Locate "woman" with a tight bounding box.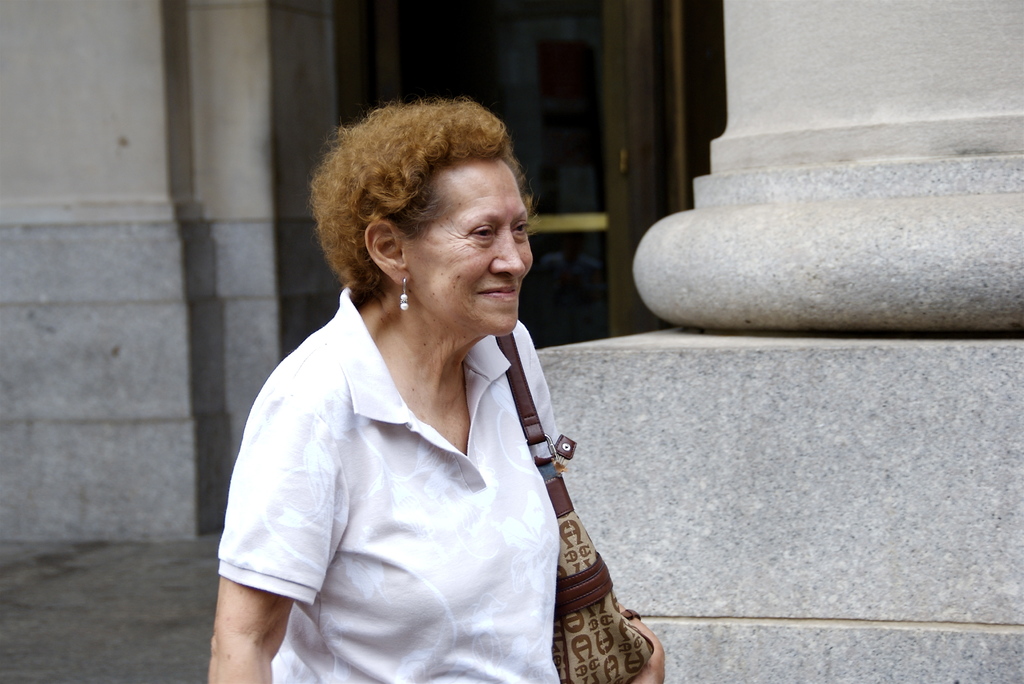
detection(199, 104, 635, 674).
